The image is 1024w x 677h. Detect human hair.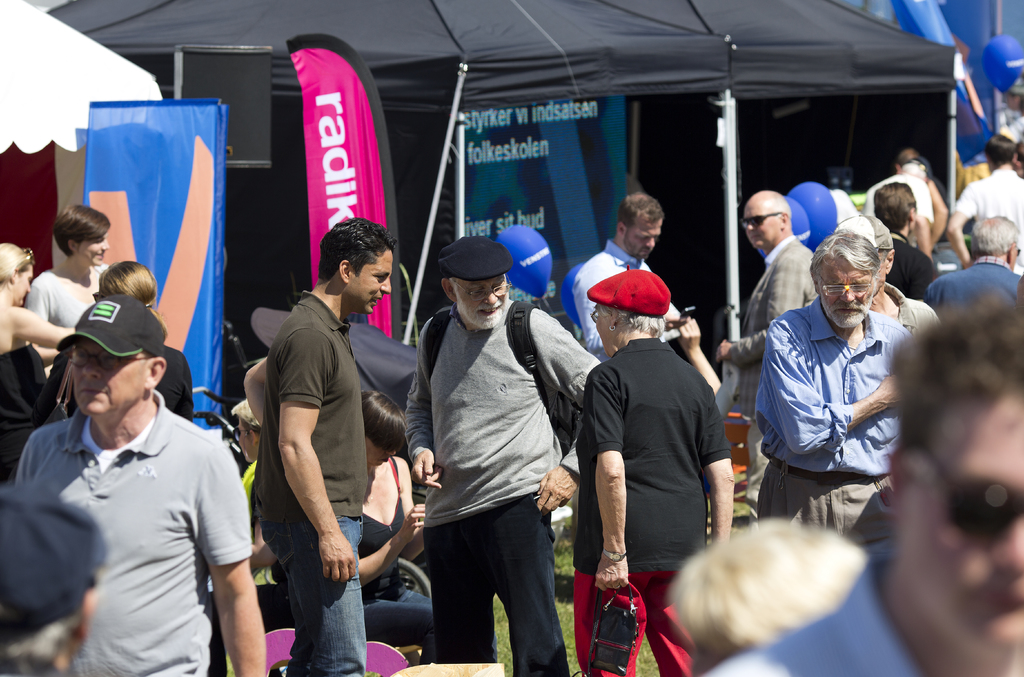
Detection: left=320, top=216, right=395, bottom=280.
